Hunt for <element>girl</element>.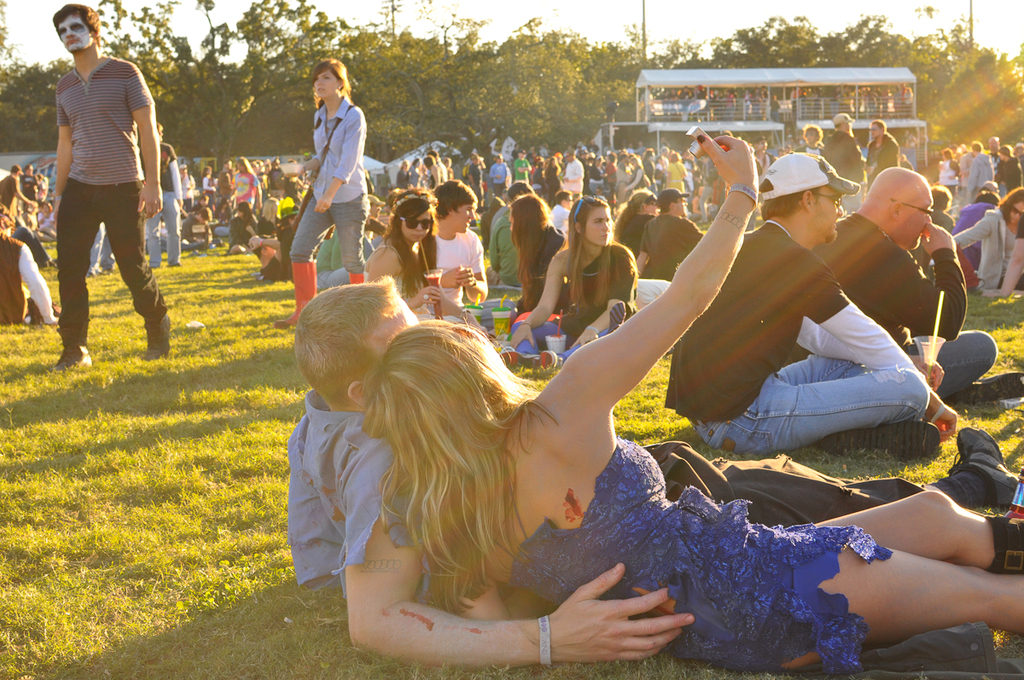
Hunted down at bbox=[948, 190, 1022, 297].
